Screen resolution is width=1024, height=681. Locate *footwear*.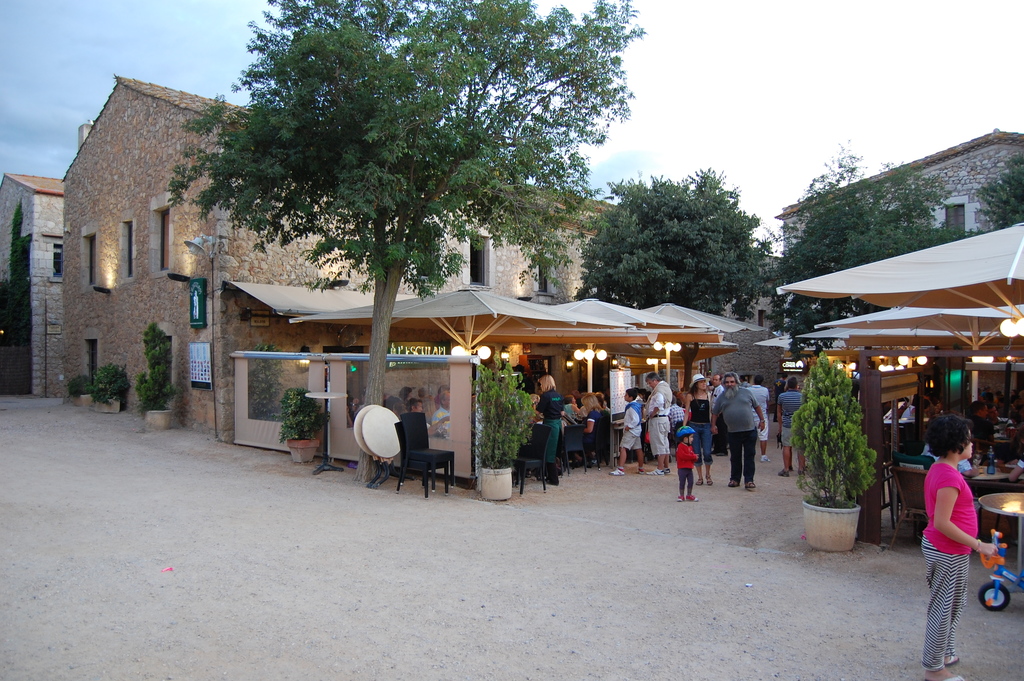
region(924, 673, 964, 680).
